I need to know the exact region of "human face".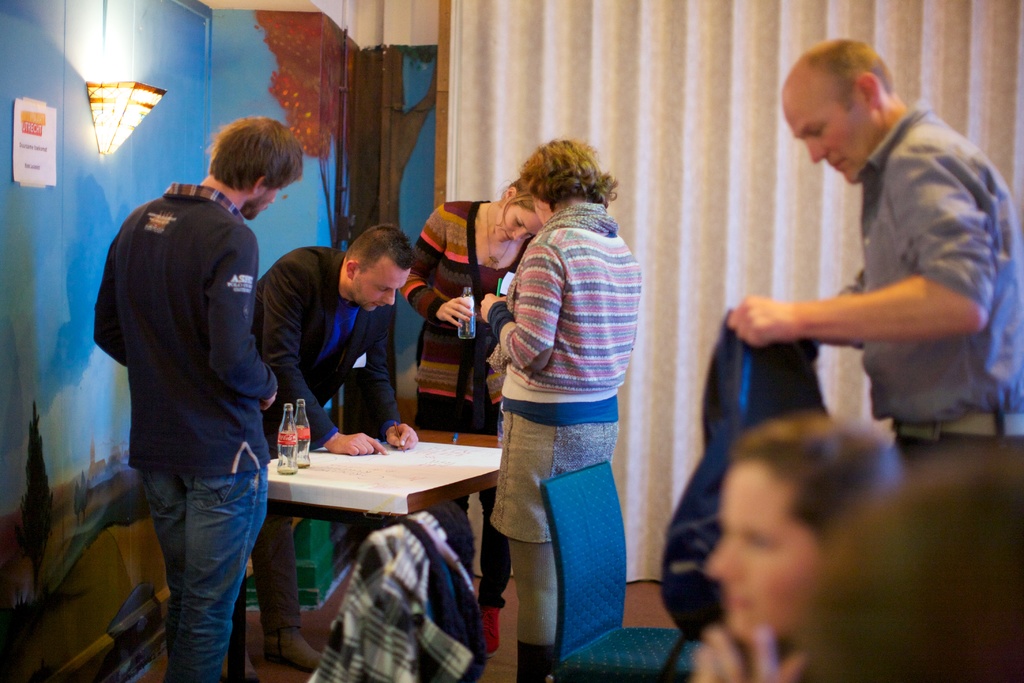
Region: left=499, top=208, right=538, bottom=240.
